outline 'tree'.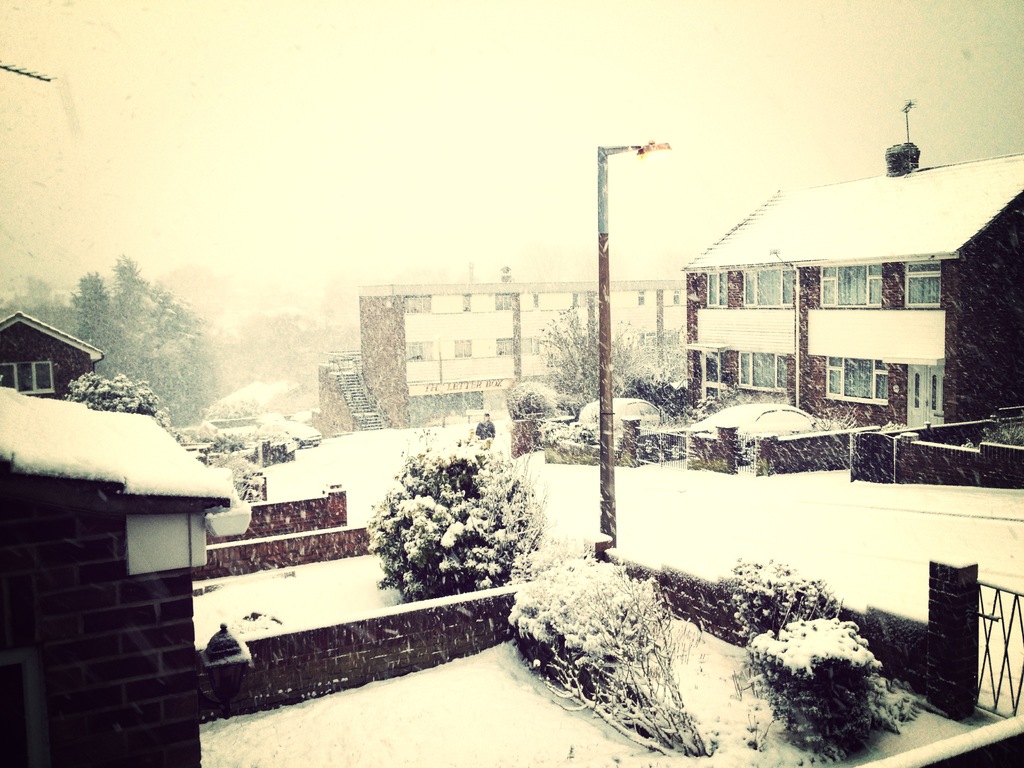
Outline: x1=66 y1=252 x2=221 y2=426.
